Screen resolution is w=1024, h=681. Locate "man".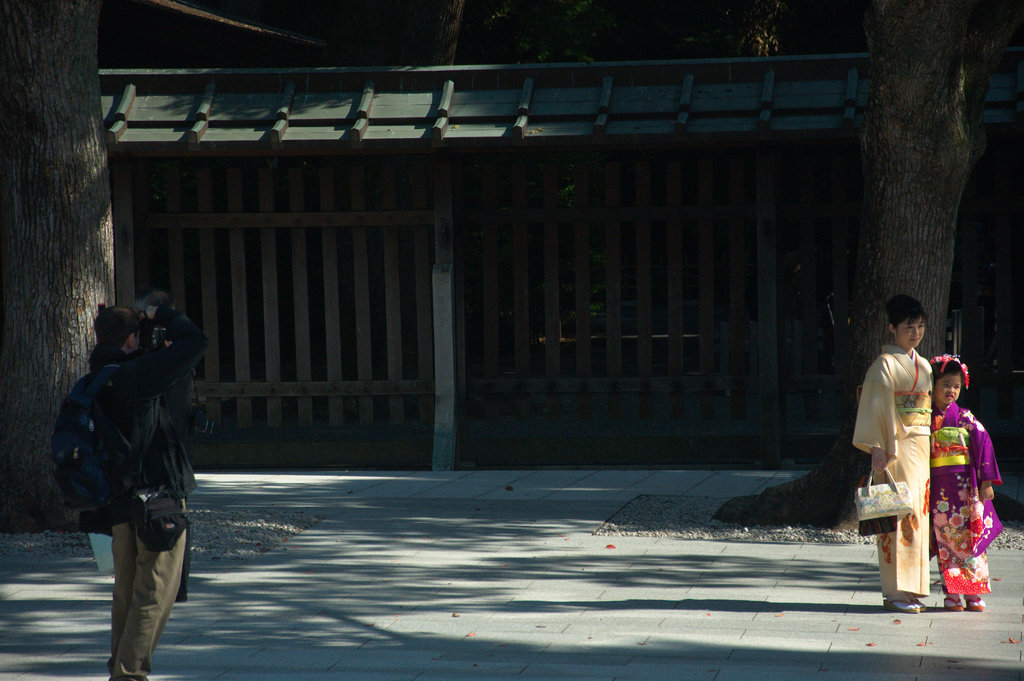
bbox=(52, 279, 205, 650).
